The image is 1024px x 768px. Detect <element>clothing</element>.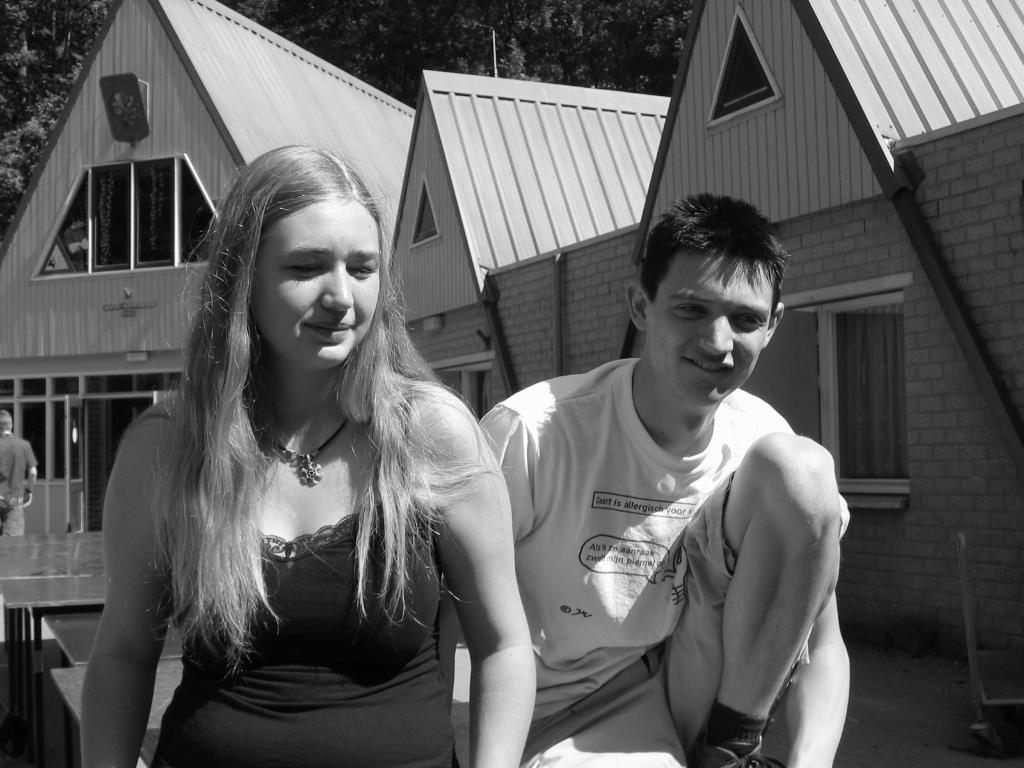
Detection: 148/381/463/767.
